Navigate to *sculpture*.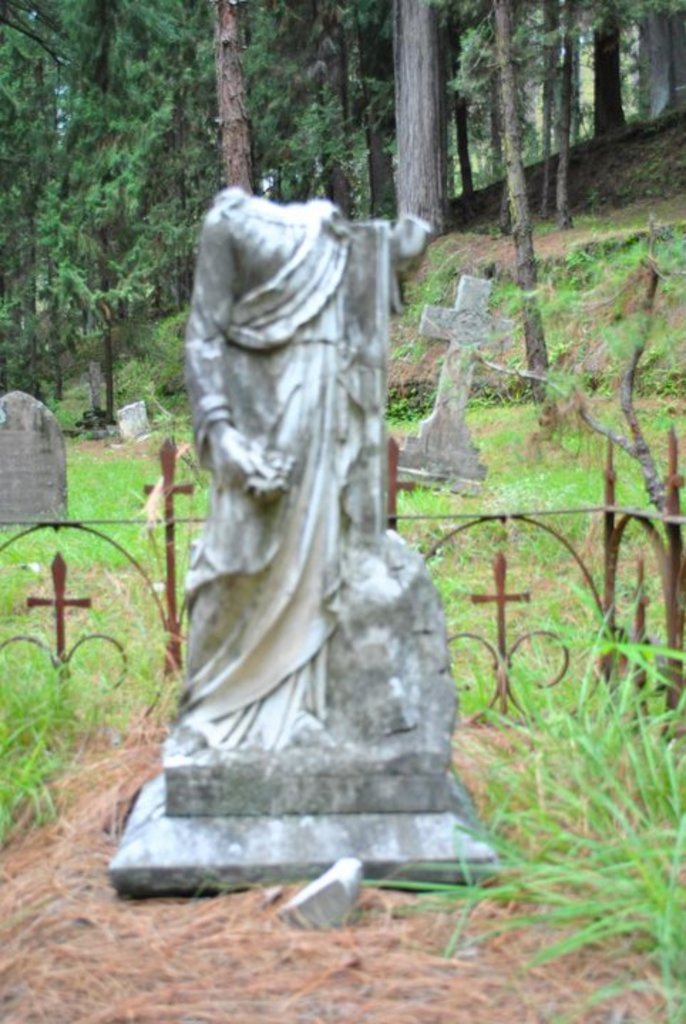
Navigation target: detection(149, 169, 464, 811).
